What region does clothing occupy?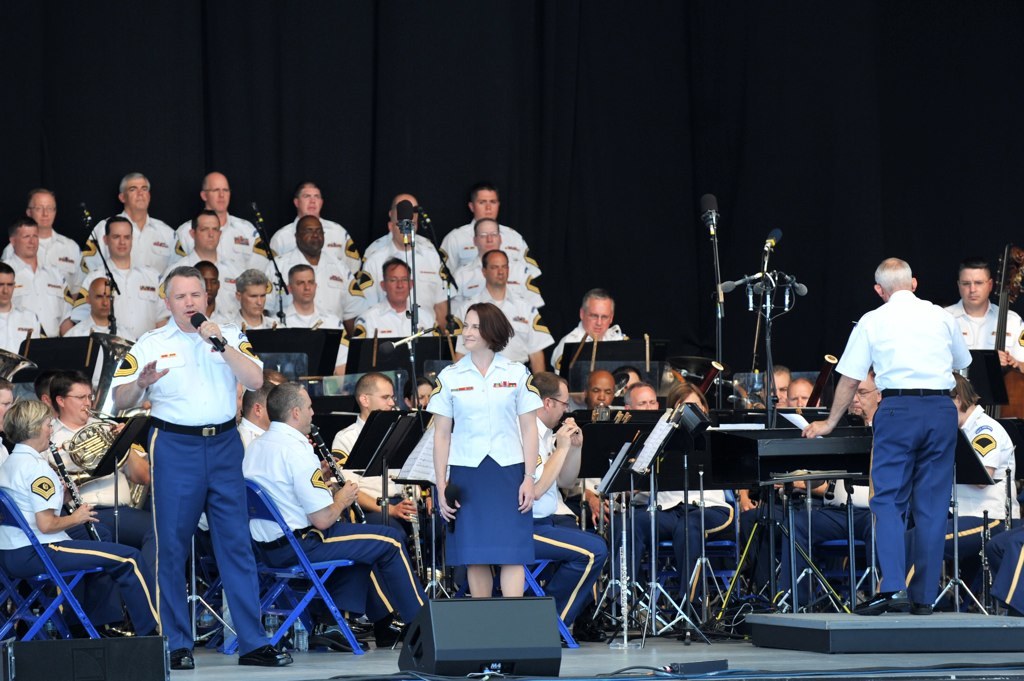
[left=946, top=406, right=1022, bottom=588].
